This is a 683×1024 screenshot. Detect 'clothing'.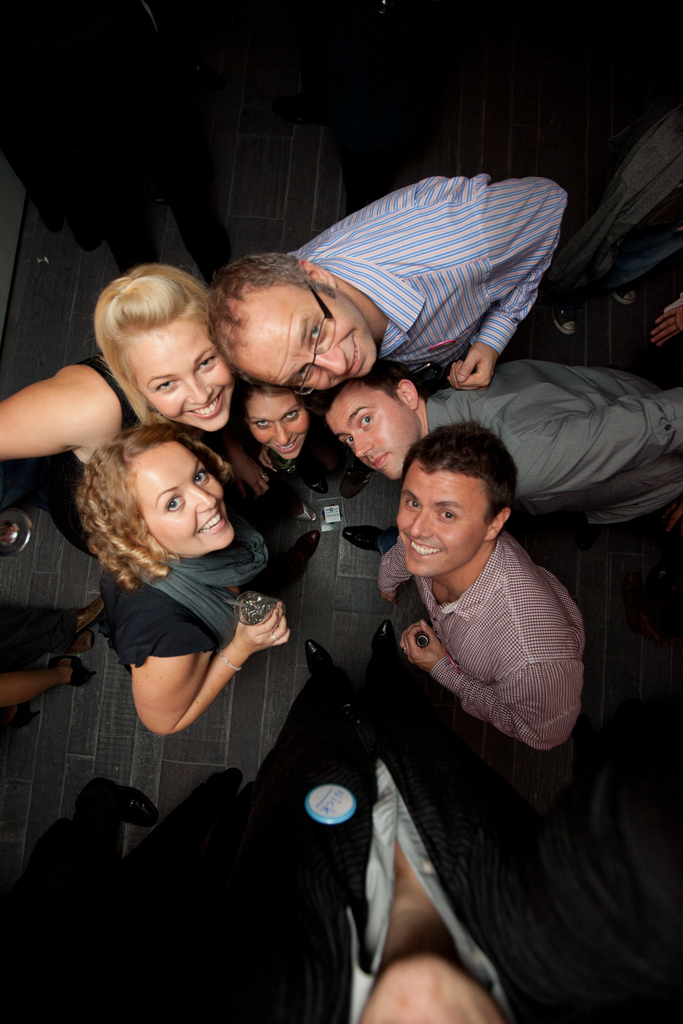
crop(208, 664, 682, 1023).
